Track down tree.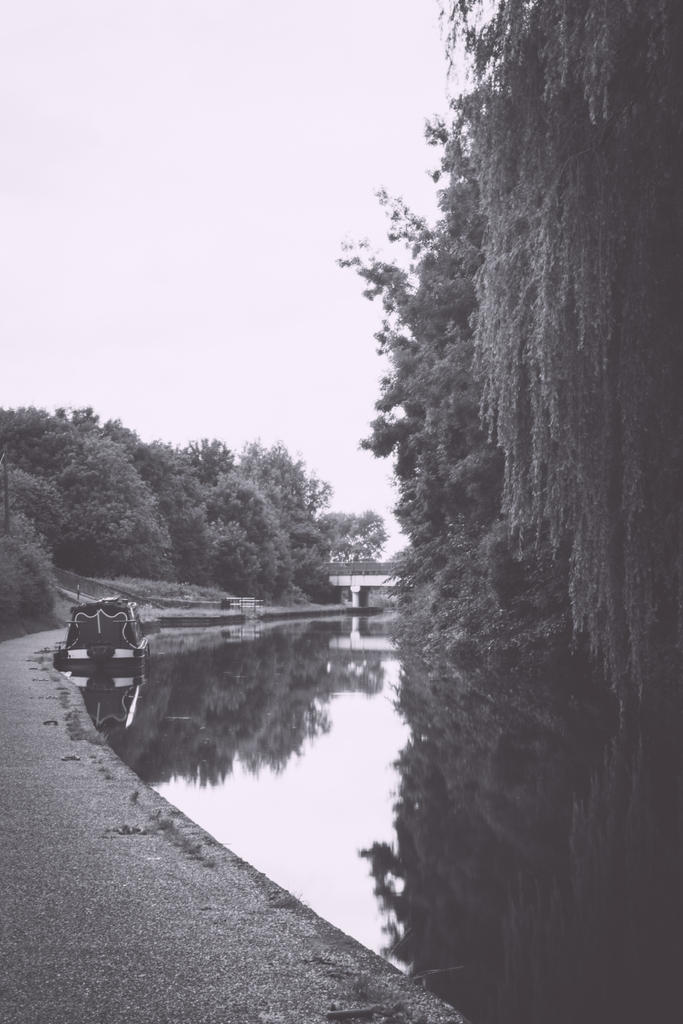
Tracked to <bbox>0, 399, 397, 628</bbox>.
